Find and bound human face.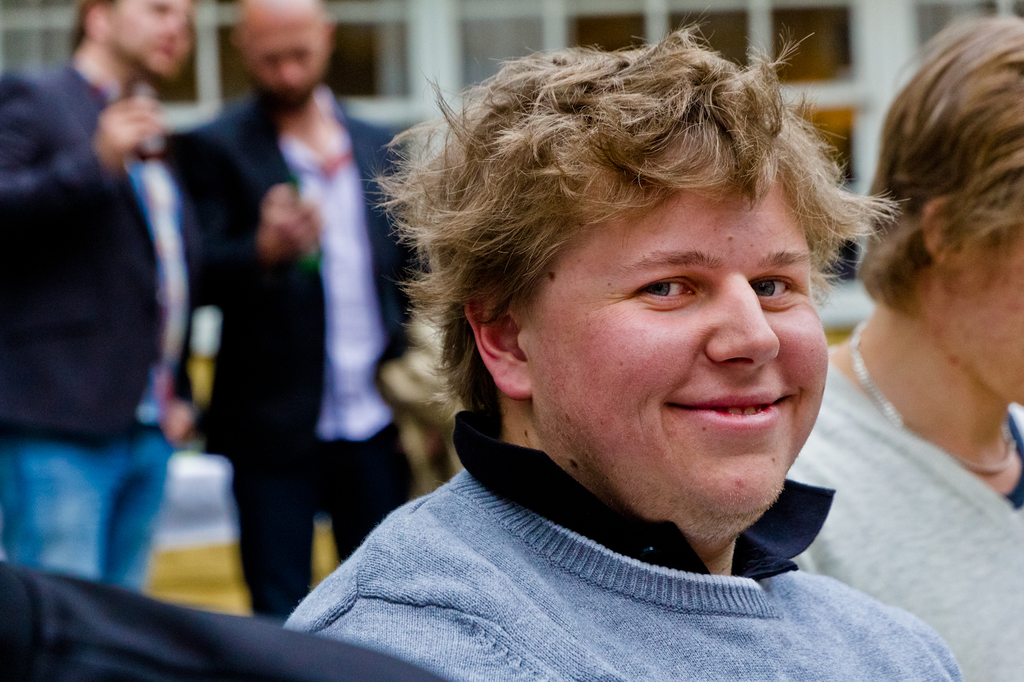
Bound: x1=104, y1=0, x2=191, y2=75.
